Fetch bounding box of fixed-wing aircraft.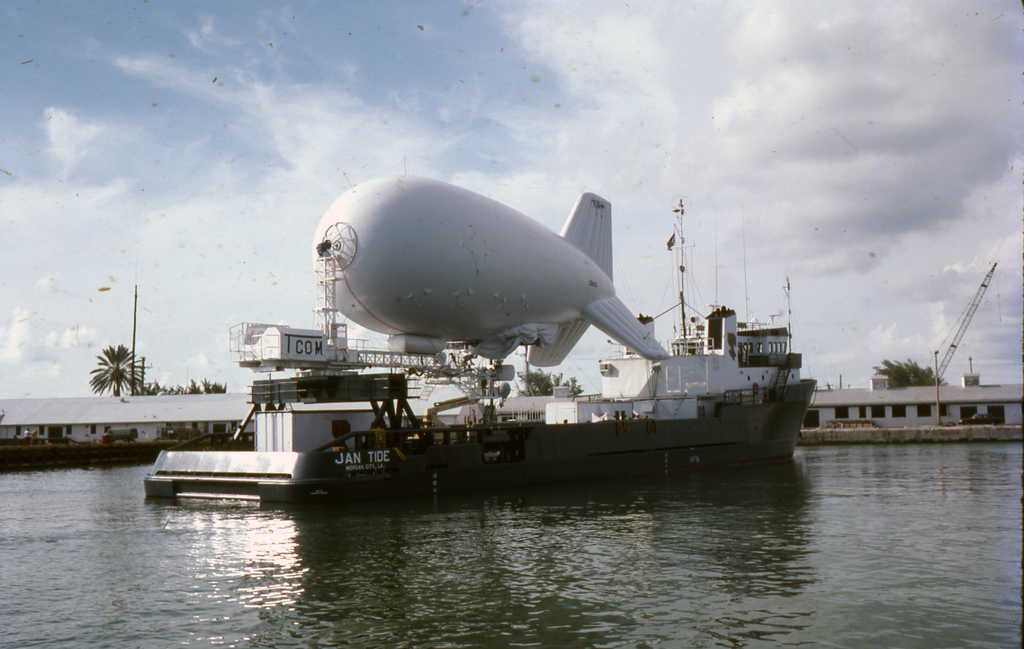
Bbox: locate(307, 180, 673, 372).
